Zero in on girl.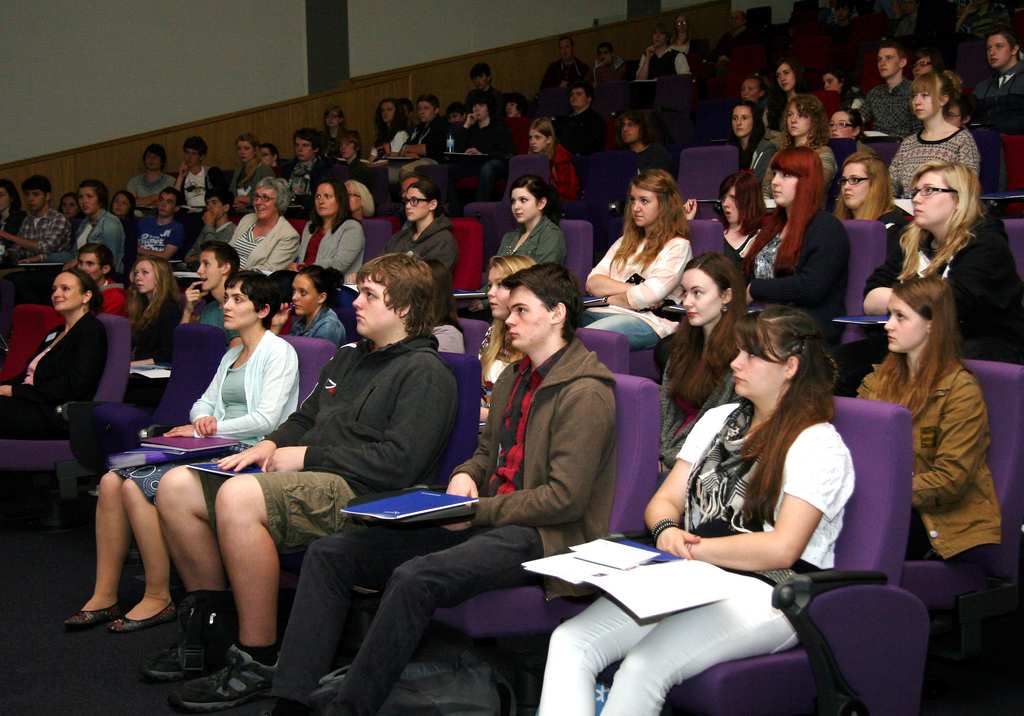
Zeroed in: box=[852, 277, 998, 560].
